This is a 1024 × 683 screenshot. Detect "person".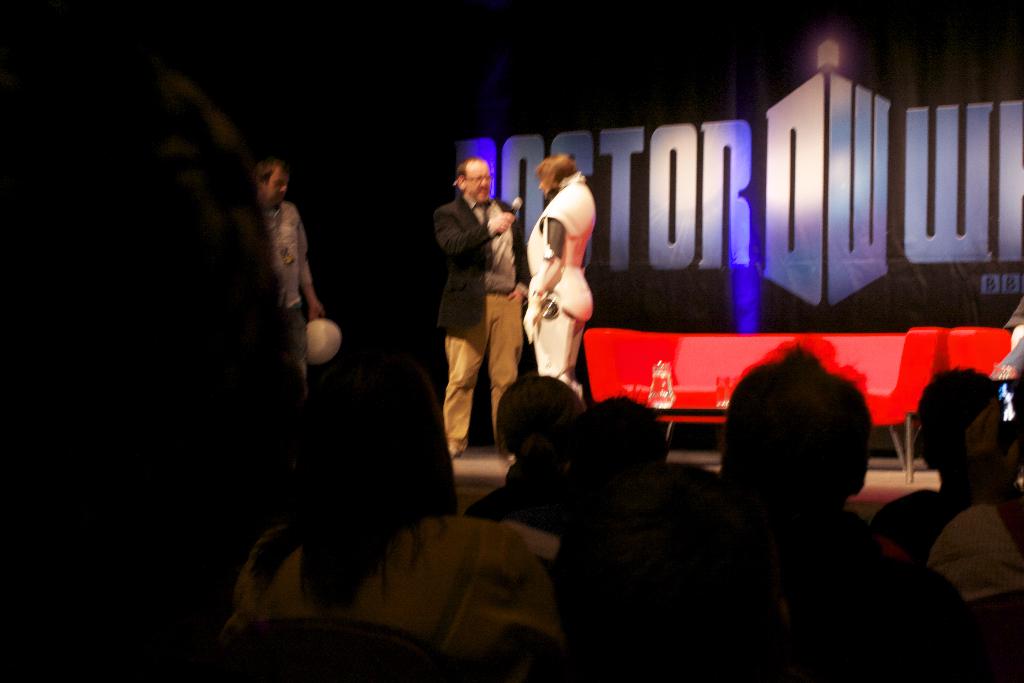
248 156 323 388.
